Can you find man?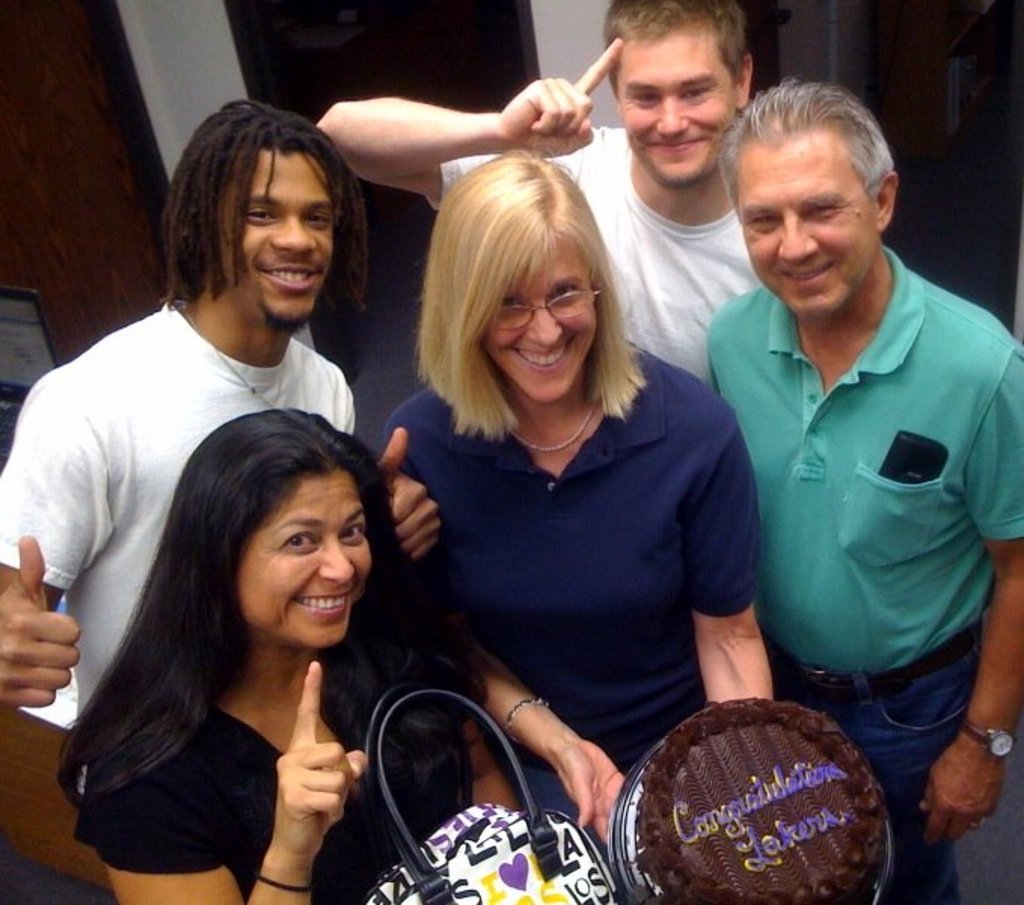
Yes, bounding box: BBox(700, 65, 1022, 887).
